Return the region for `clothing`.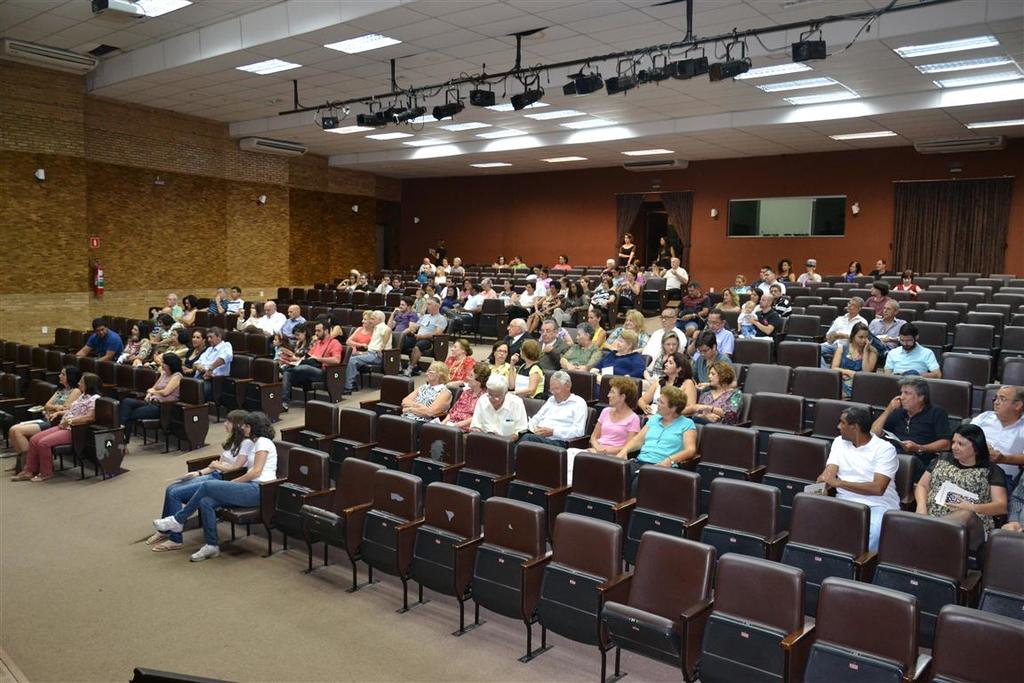
<box>28,382,76,432</box>.
